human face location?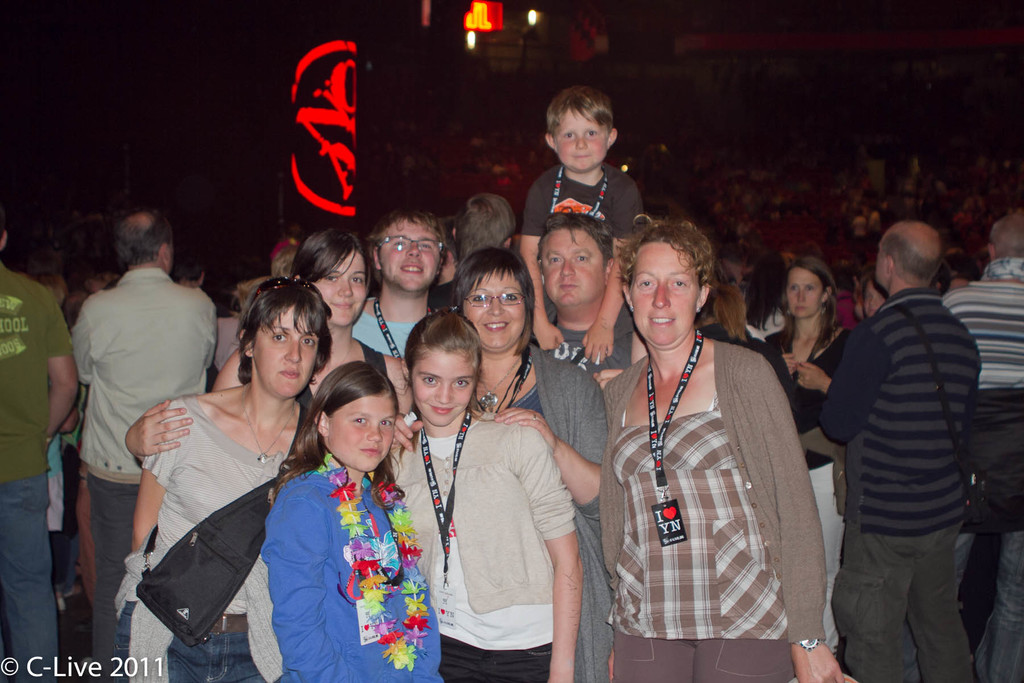
select_region(628, 240, 696, 341)
